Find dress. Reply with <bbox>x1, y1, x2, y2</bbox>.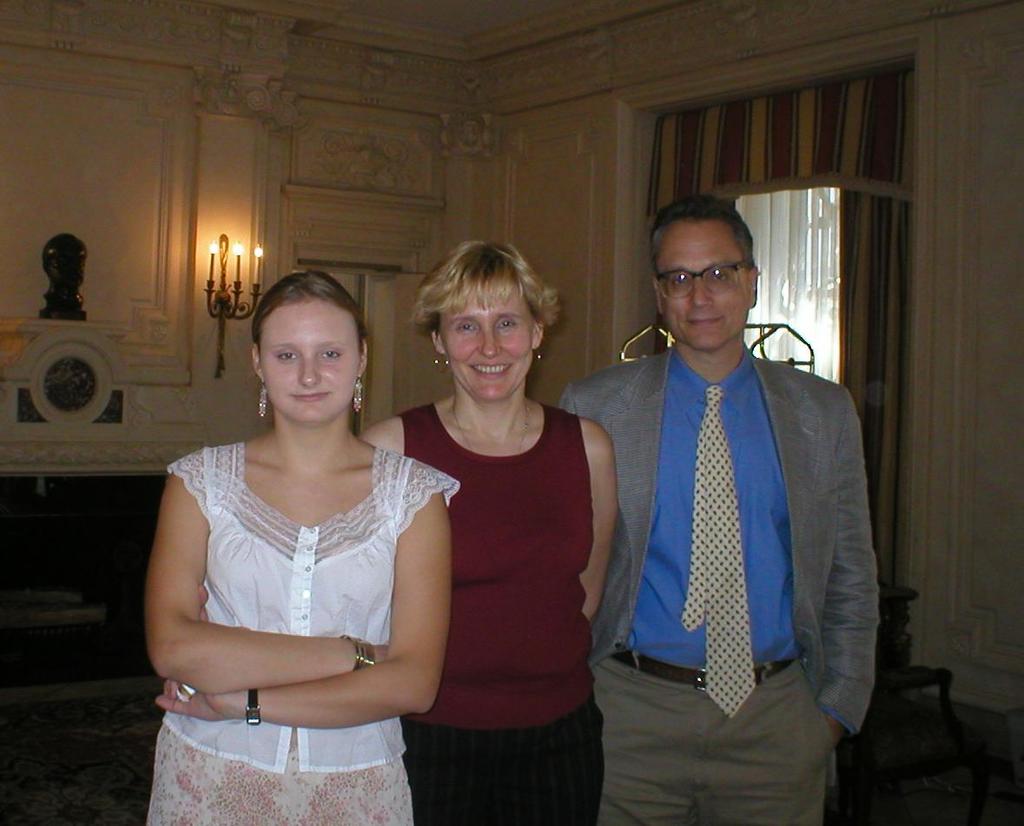
<bbox>137, 439, 463, 824</bbox>.
